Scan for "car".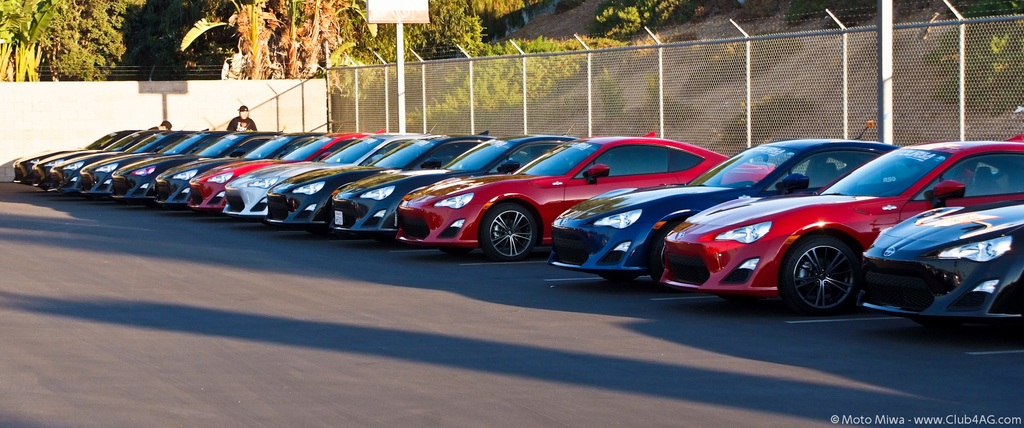
Scan result: <region>42, 134, 152, 201</region>.
